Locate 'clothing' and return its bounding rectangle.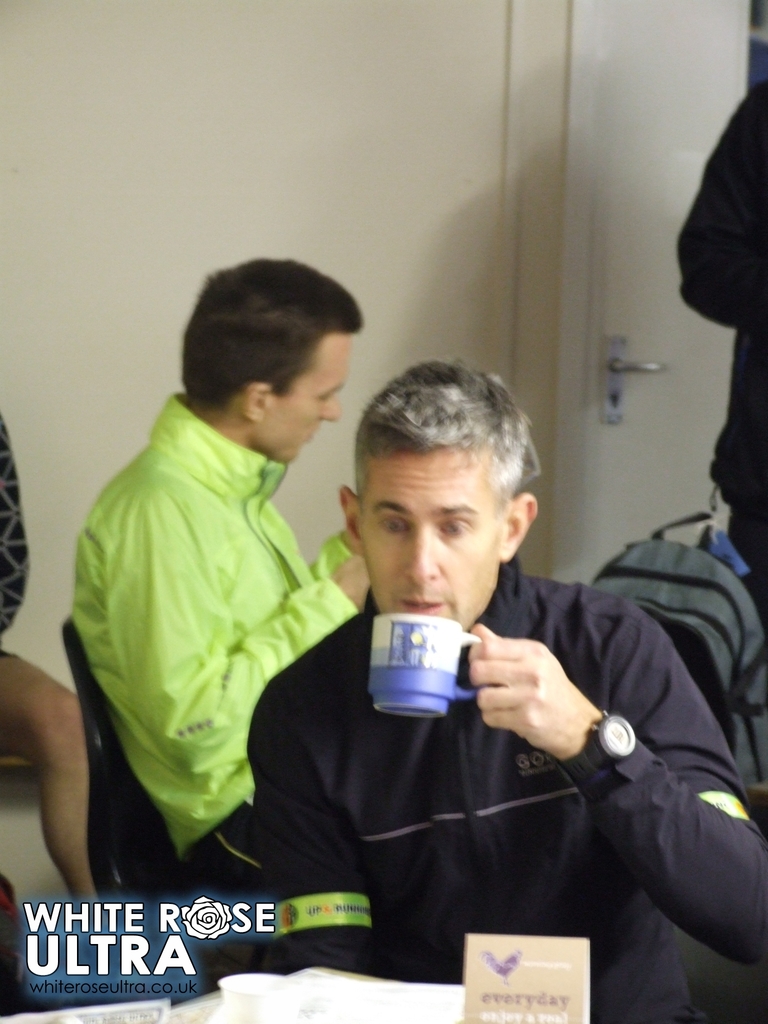
Rect(74, 381, 364, 893).
